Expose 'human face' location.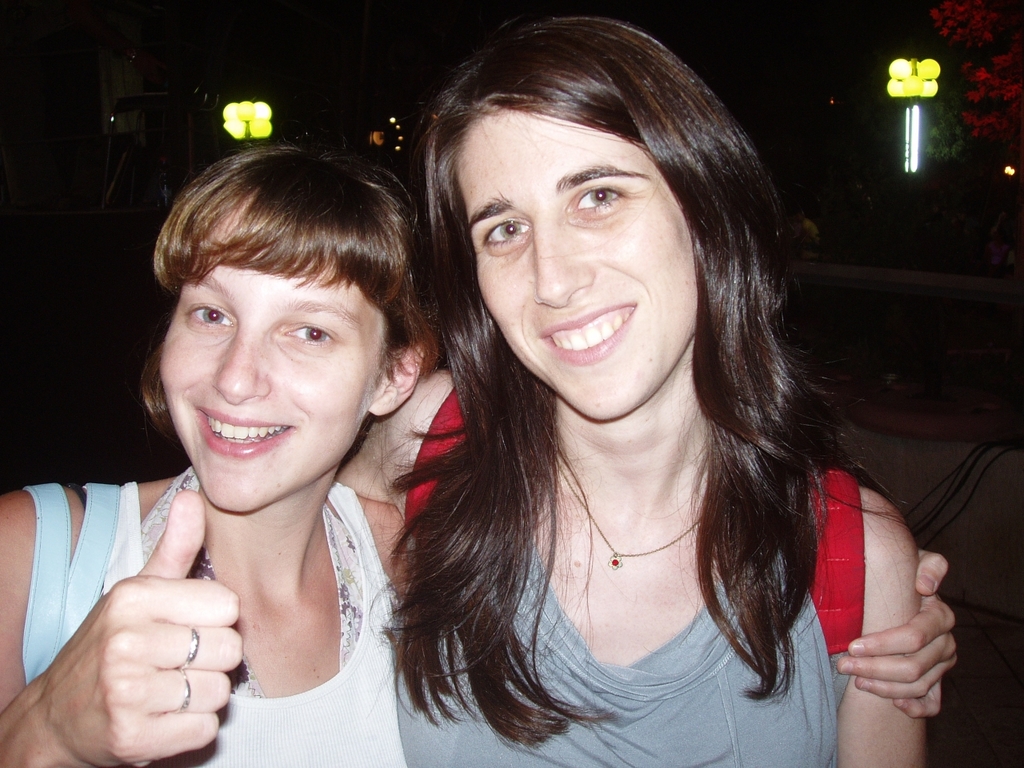
Exposed at (454,108,702,422).
